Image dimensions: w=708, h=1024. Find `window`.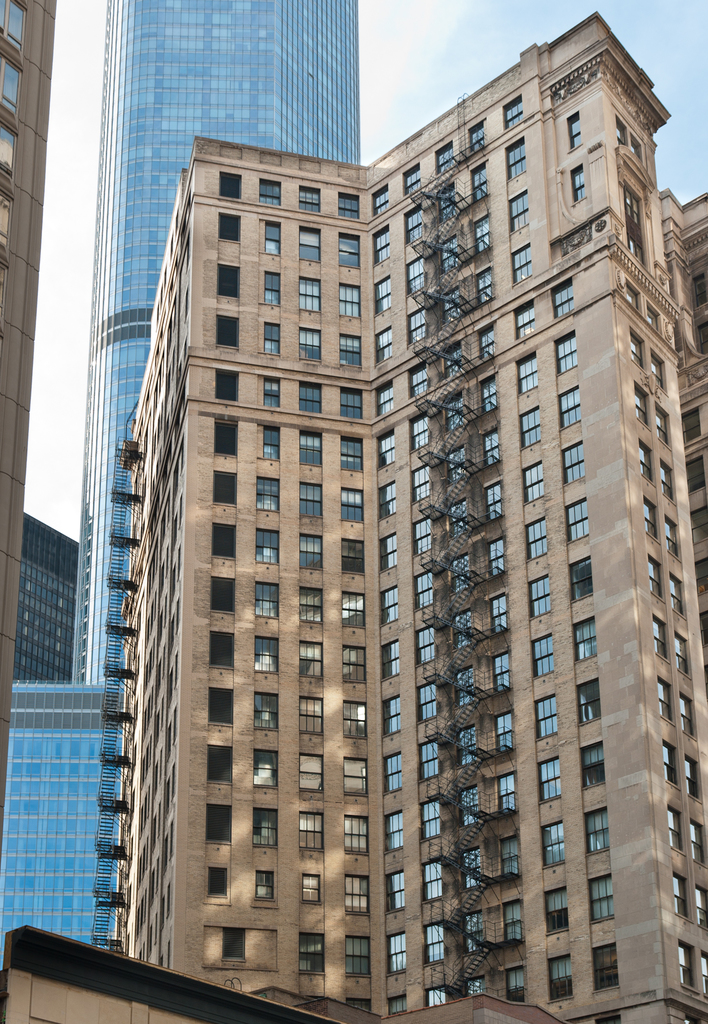
l=252, t=812, r=276, b=847.
